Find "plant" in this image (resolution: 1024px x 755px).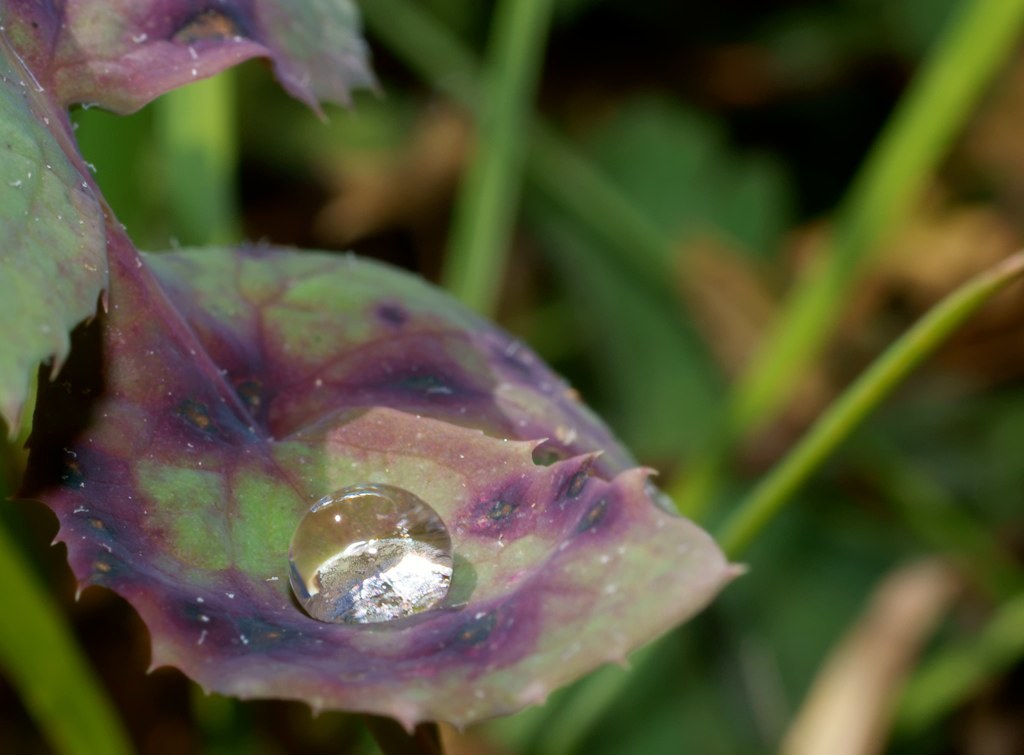
Rect(0, 0, 1023, 754).
